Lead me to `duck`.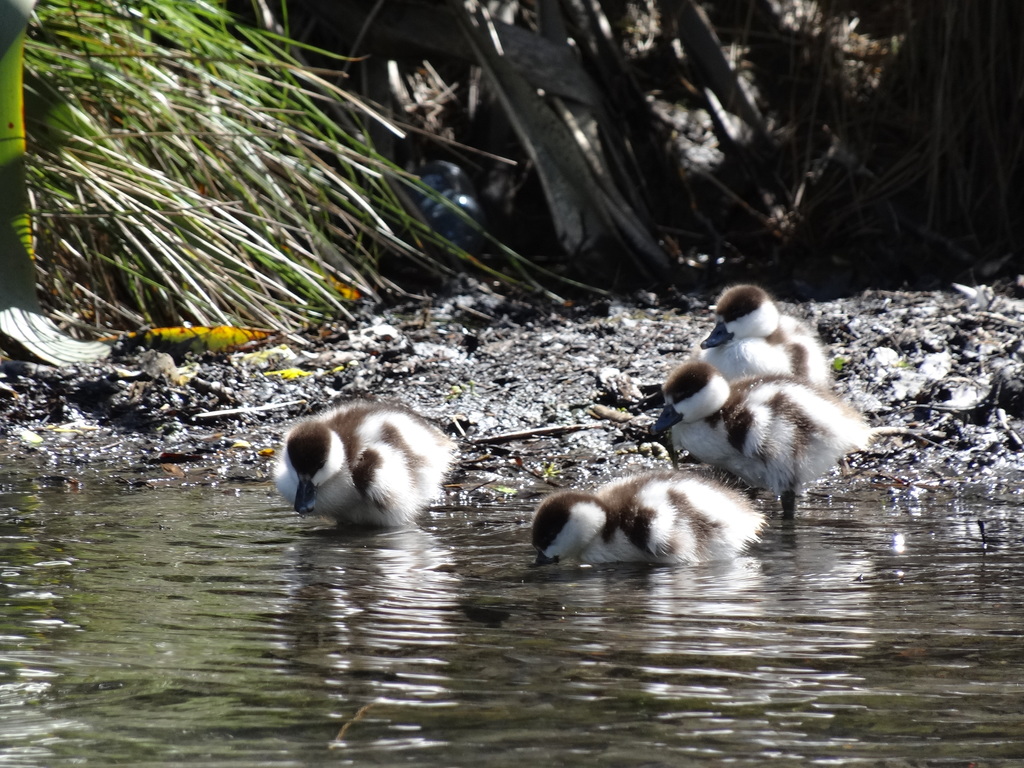
Lead to 530:465:768:587.
